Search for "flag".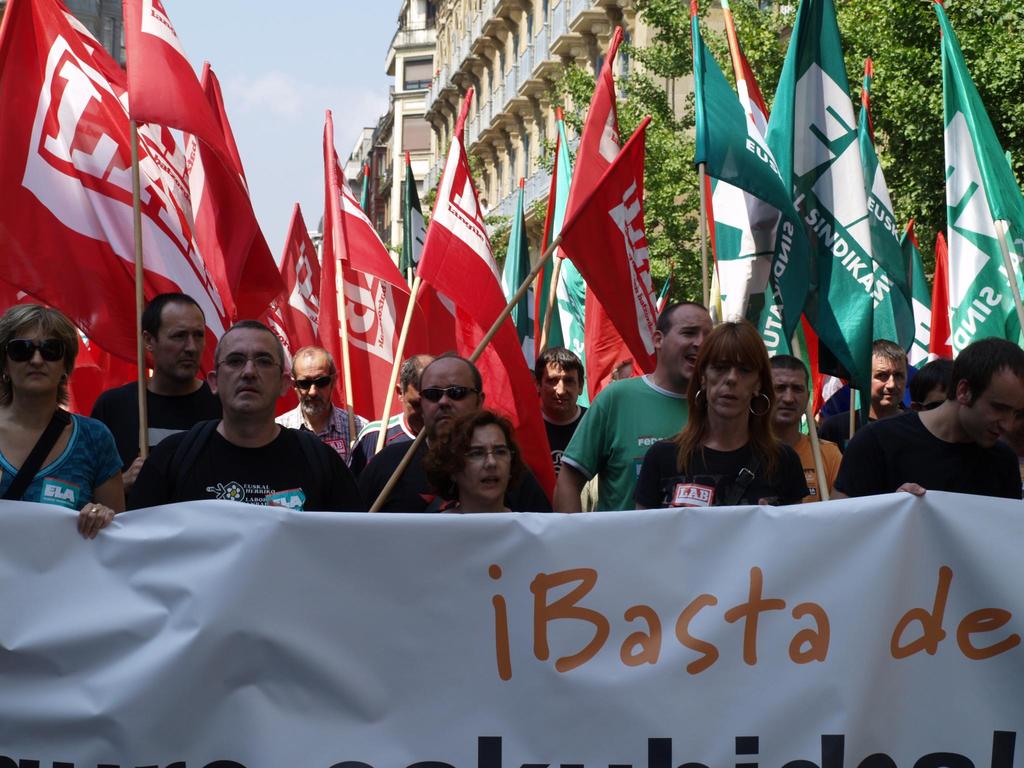
Found at (769,1,922,372).
